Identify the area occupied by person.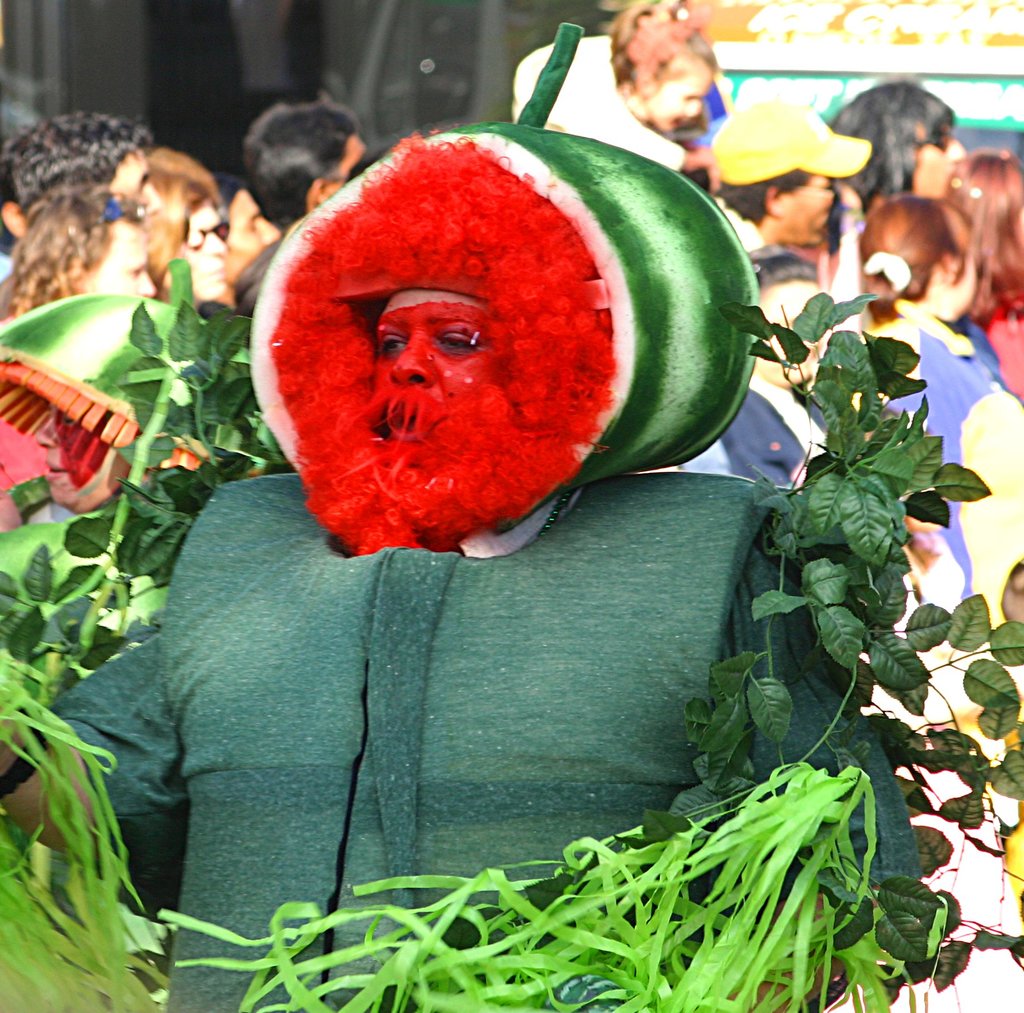
Area: 931 149 1023 407.
